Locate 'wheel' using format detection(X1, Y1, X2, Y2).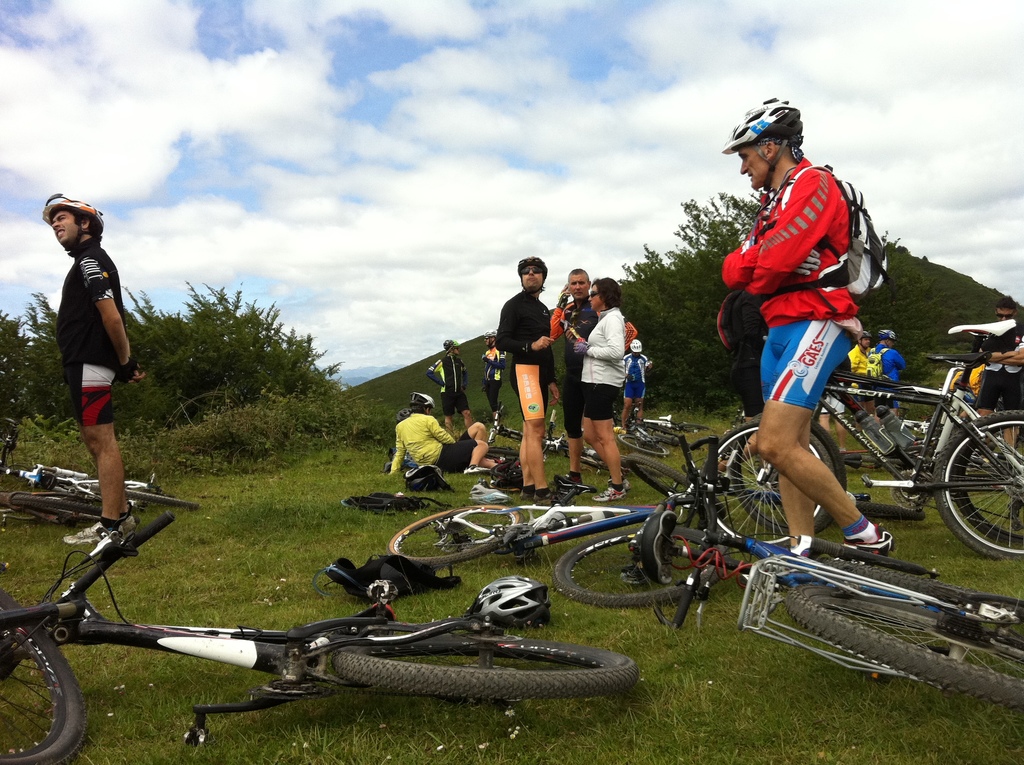
detection(705, 420, 830, 542).
